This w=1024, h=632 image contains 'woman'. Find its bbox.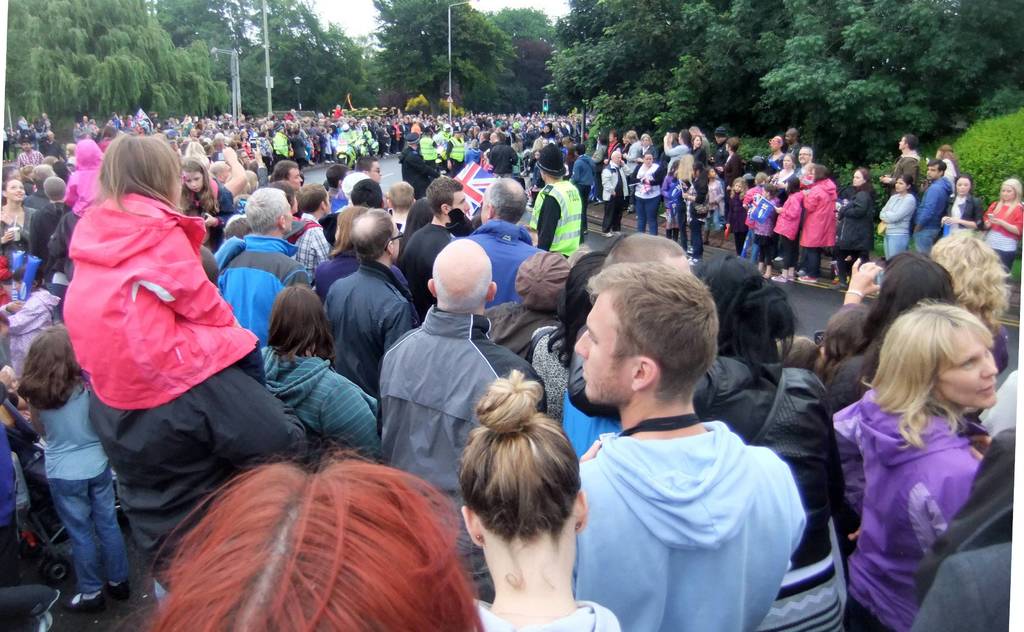
{"left": 798, "top": 164, "right": 838, "bottom": 281}.
